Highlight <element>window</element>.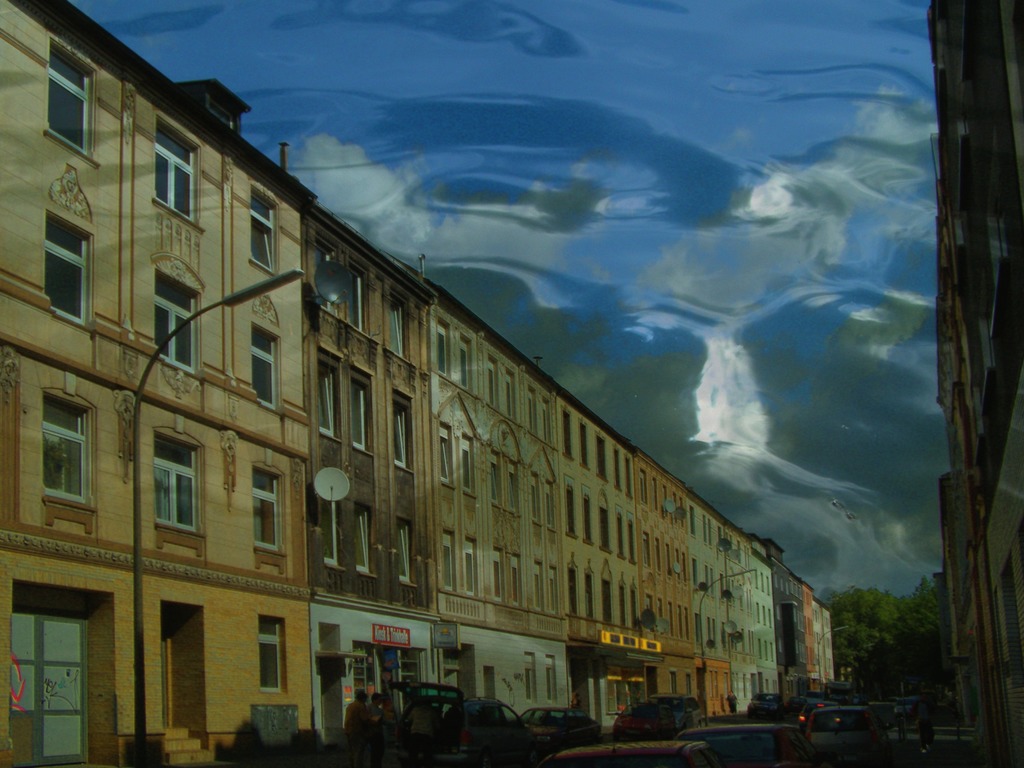
Highlighted region: bbox=[317, 349, 349, 444].
